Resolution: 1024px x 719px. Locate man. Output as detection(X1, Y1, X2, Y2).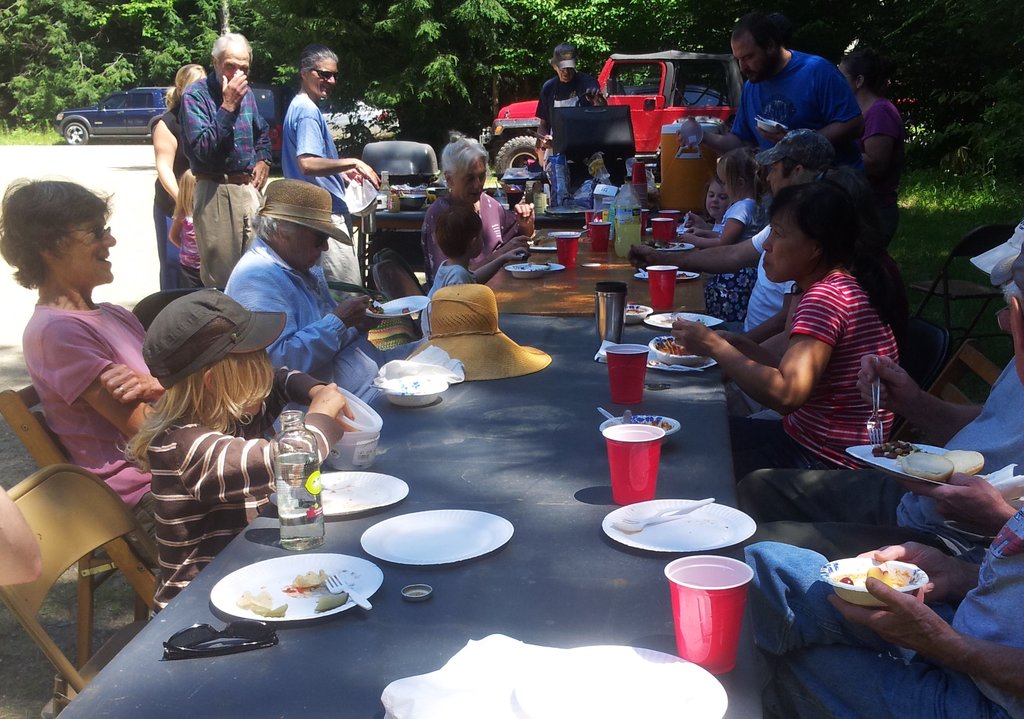
detection(733, 214, 1023, 559).
